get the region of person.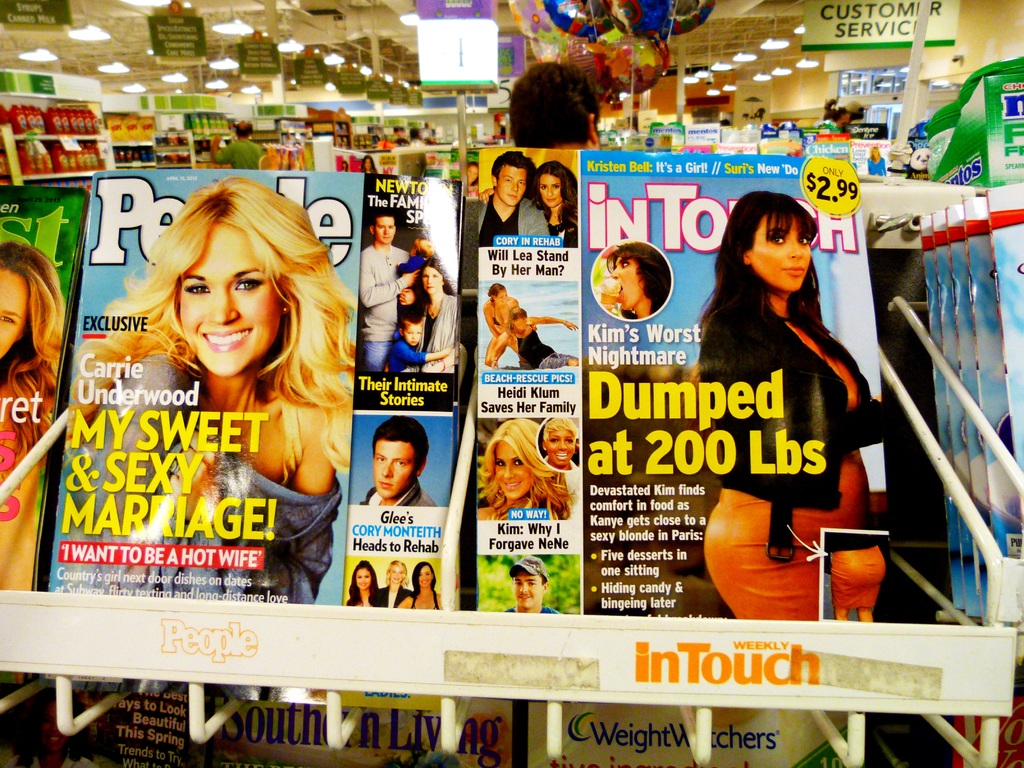
box(205, 116, 260, 177).
